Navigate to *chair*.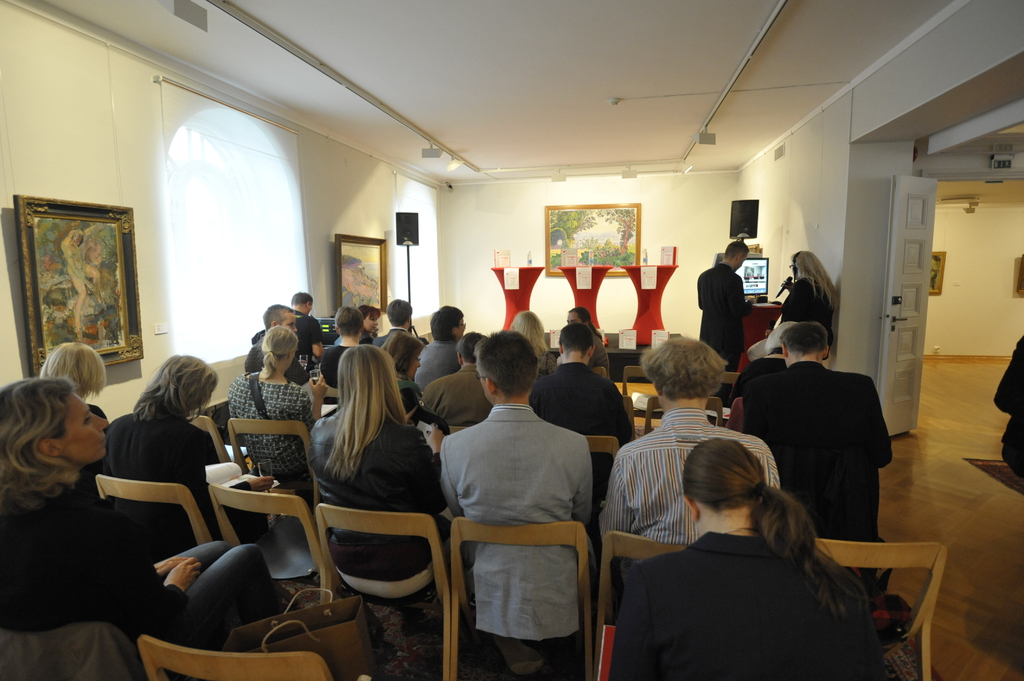
Navigation target: 311, 511, 452, 680.
